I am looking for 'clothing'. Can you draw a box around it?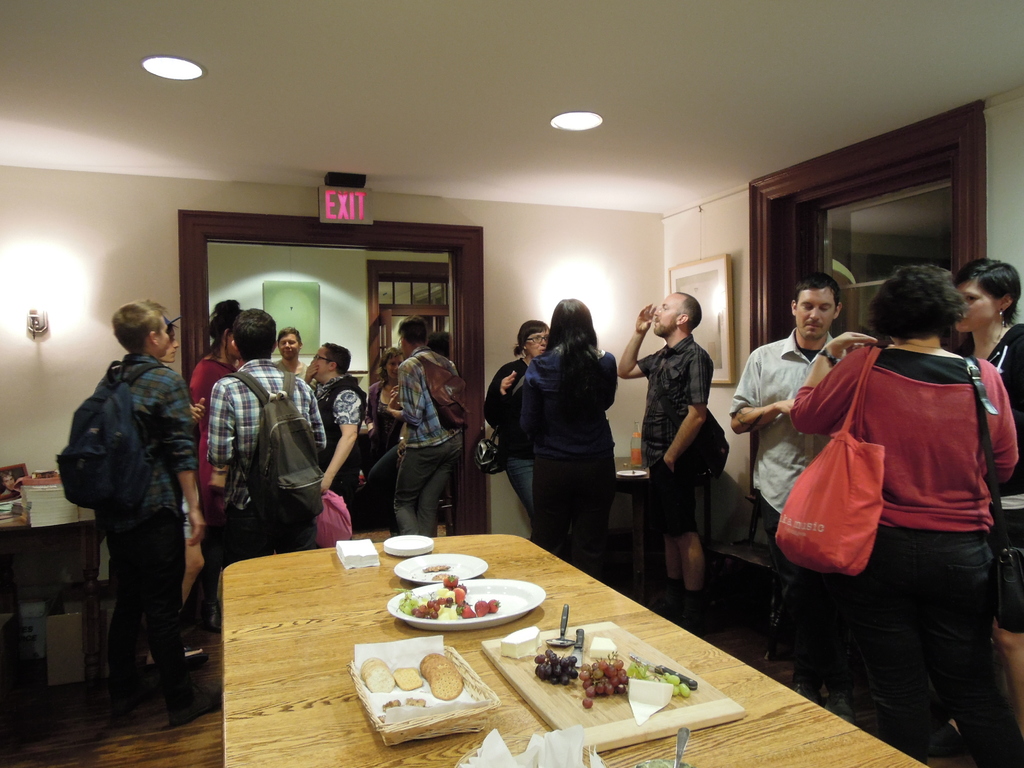
Sure, the bounding box is <box>796,343,1012,767</box>.
